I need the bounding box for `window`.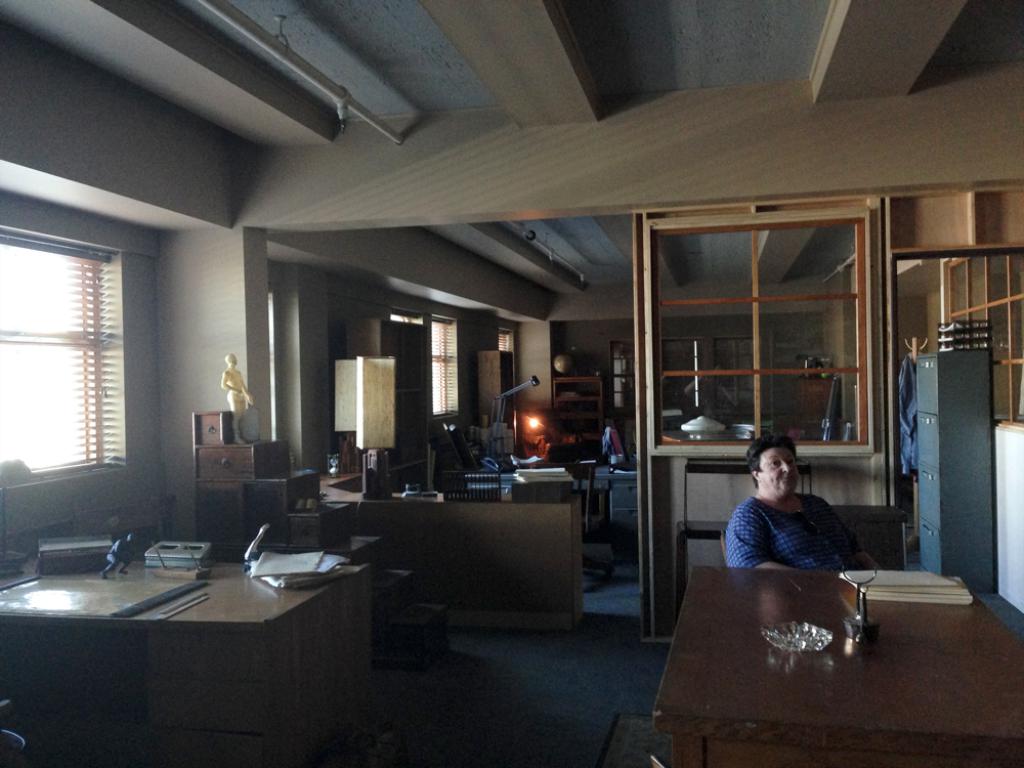
Here it is: box=[0, 229, 101, 482].
